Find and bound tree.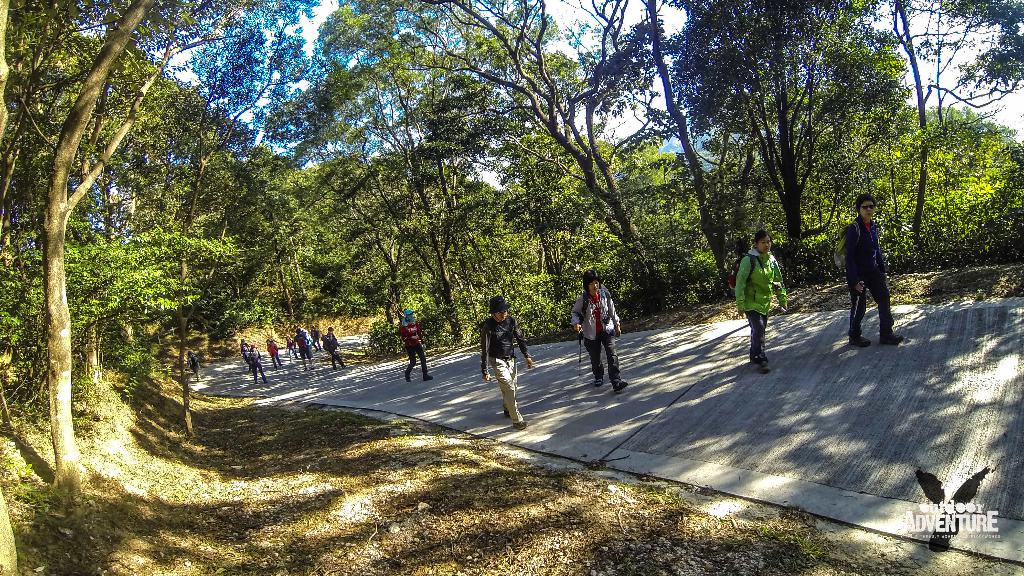
Bound: (x1=180, y1=0, x2=317, y2=437).
